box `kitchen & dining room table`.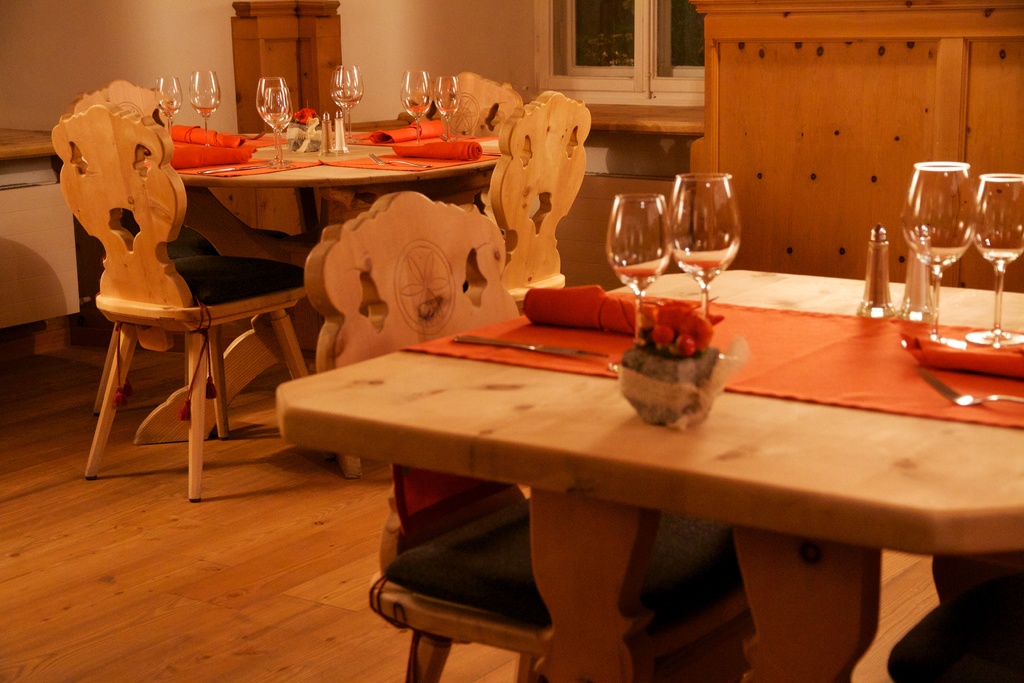
box(44, 69, 594, 498).
